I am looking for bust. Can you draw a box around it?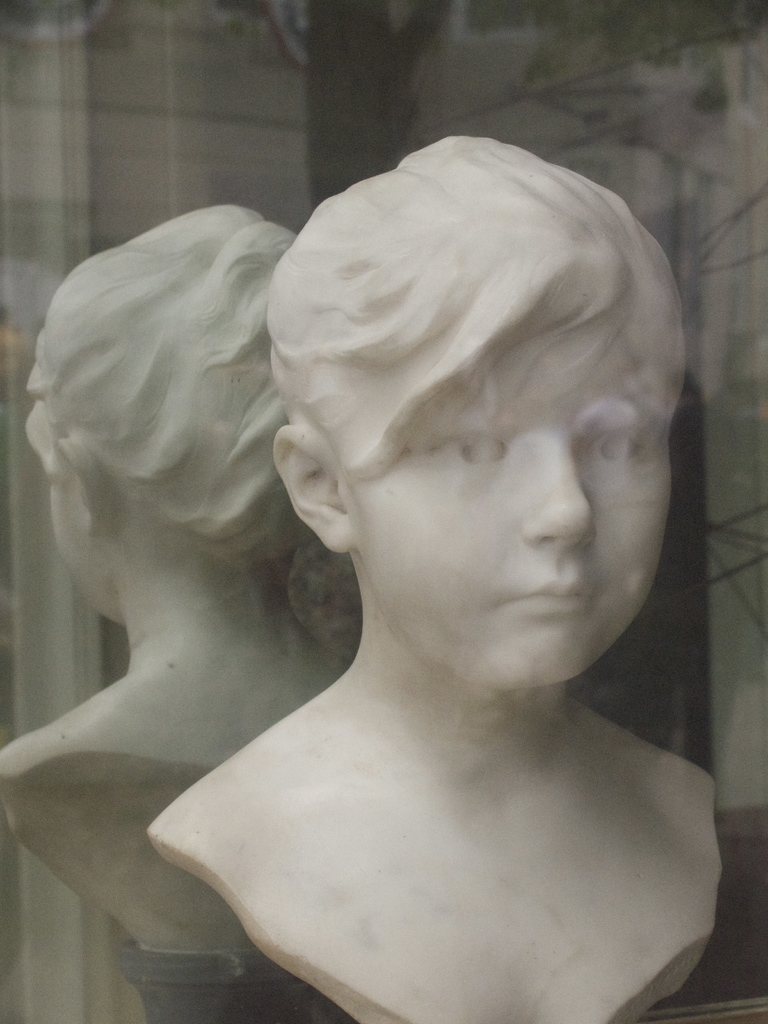
Sure, the bounding box is region(145, 132, 725, 1023).
